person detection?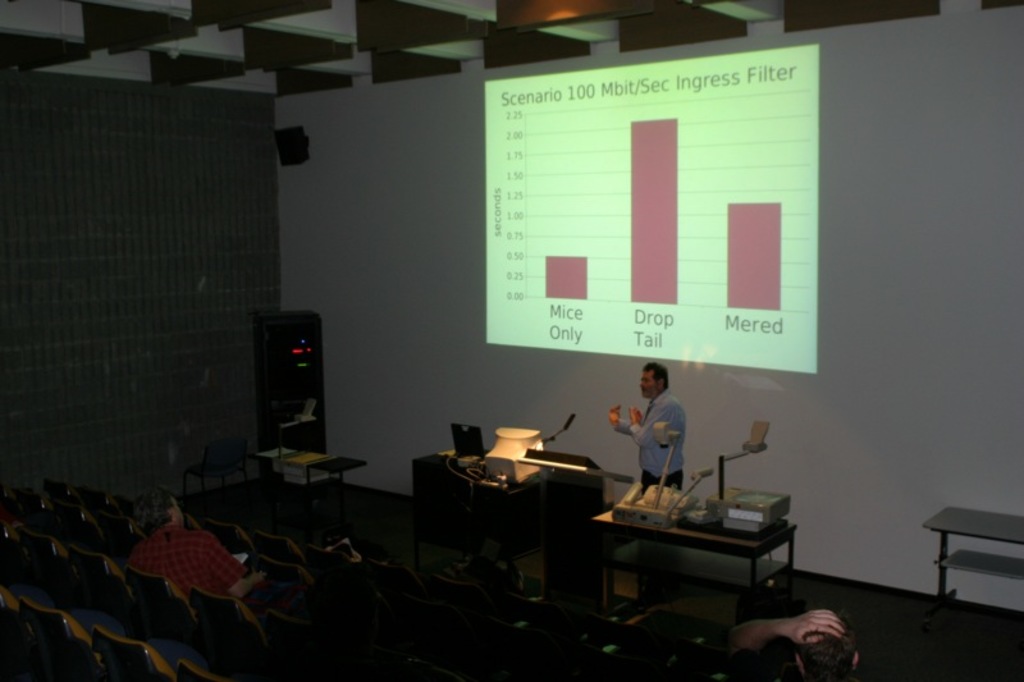
(731, 608, 859, 681)
